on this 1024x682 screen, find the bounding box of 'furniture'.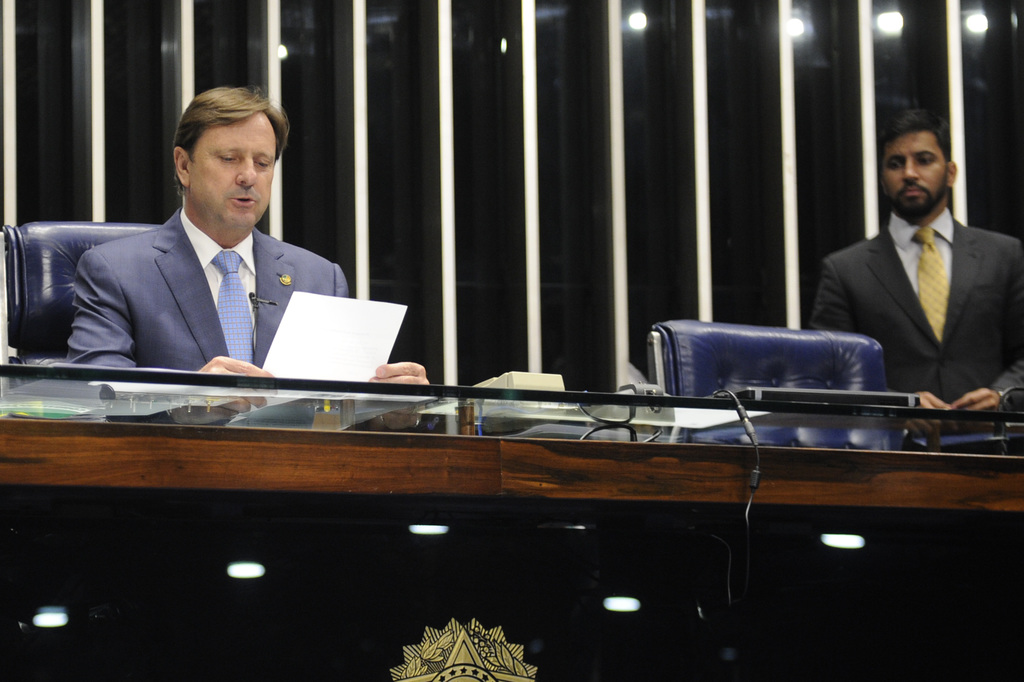
Bounding box: {"x1": 0, "y1": 361, "x2": 1023, "y2": 681}.
